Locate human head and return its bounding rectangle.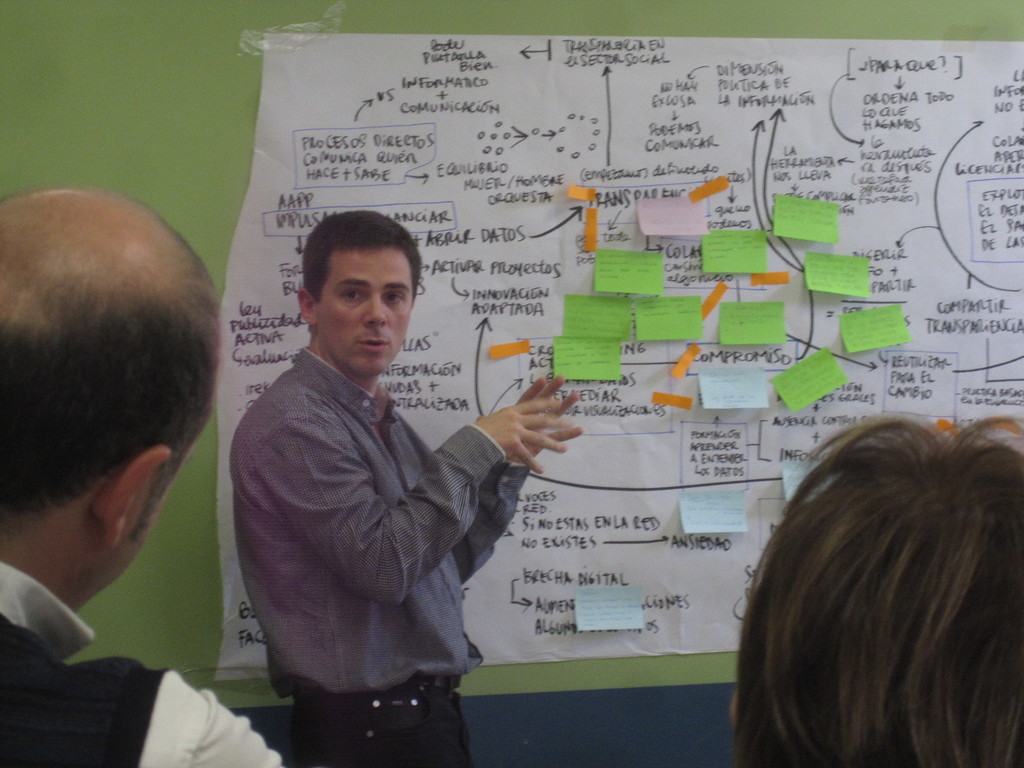
crop(730, 423, 1023, 767).
